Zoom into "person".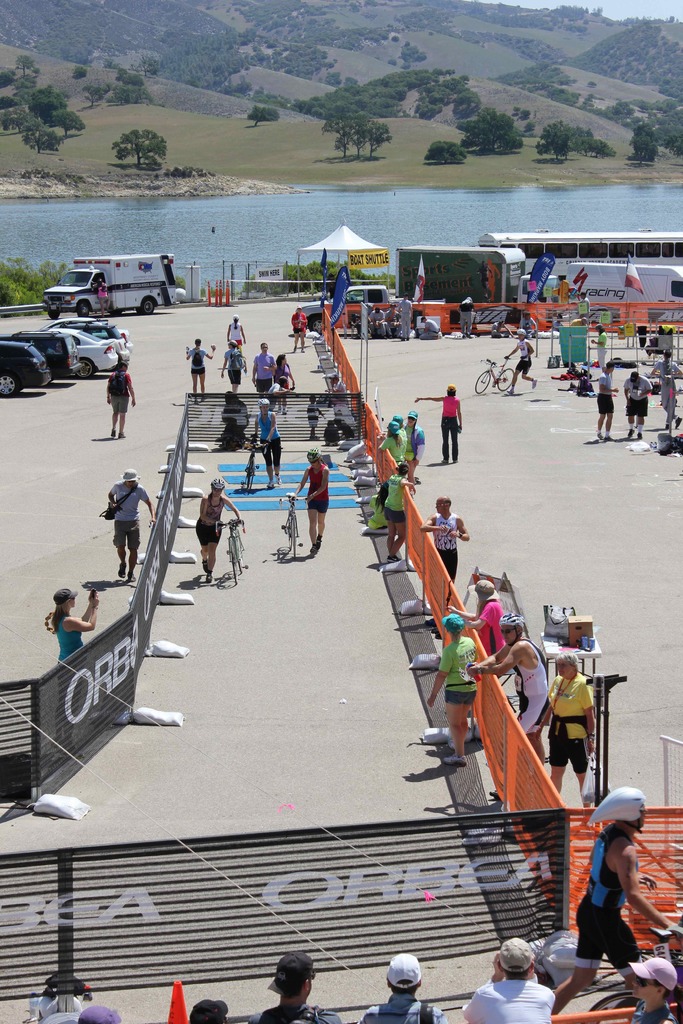
Zoom target: pyautogui.locateOnScreen(502, 325, 541, 400).
